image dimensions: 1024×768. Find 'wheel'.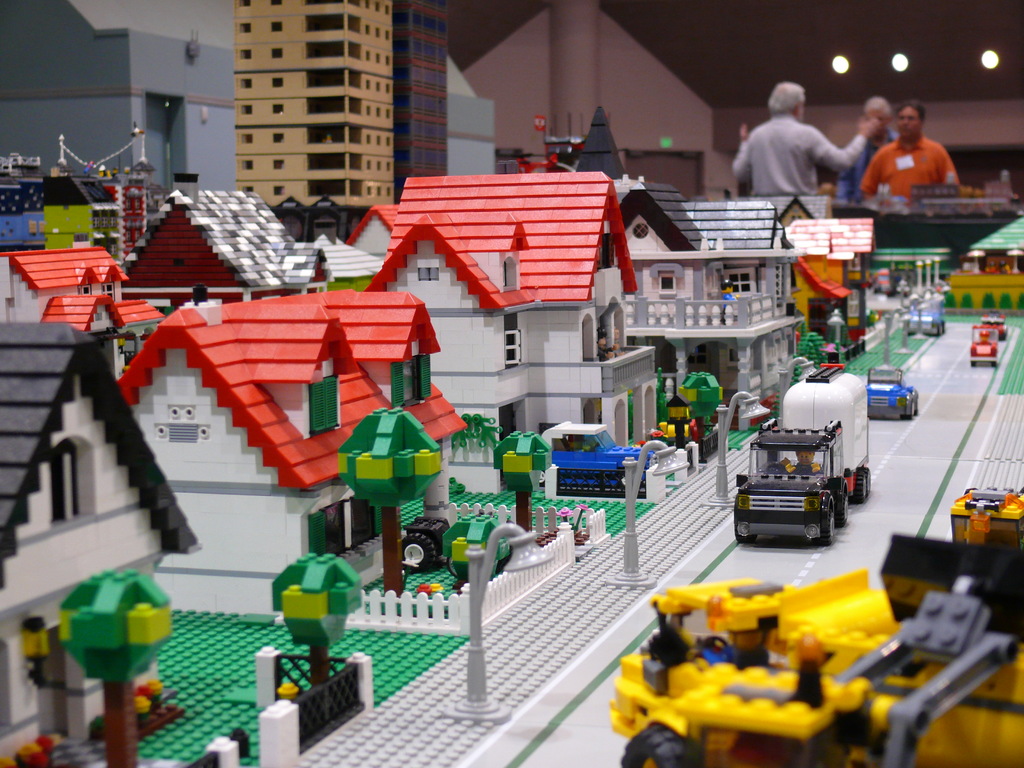
{"left": 970, "top": 360, "right": 976, "bottom": 366}.
